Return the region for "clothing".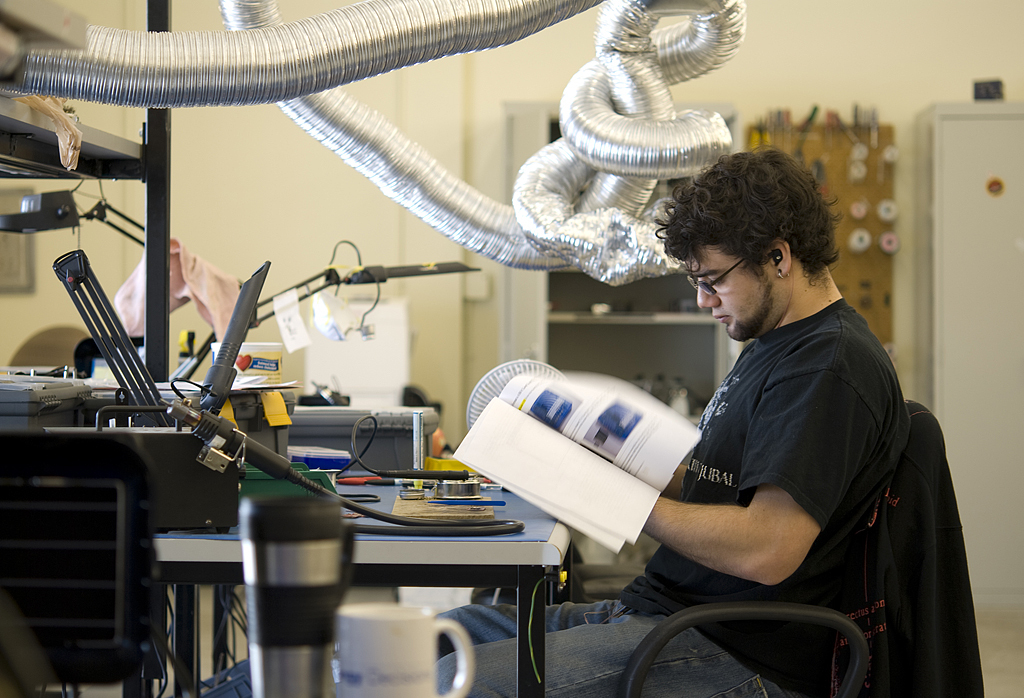
[435, 295, 902, 697].
